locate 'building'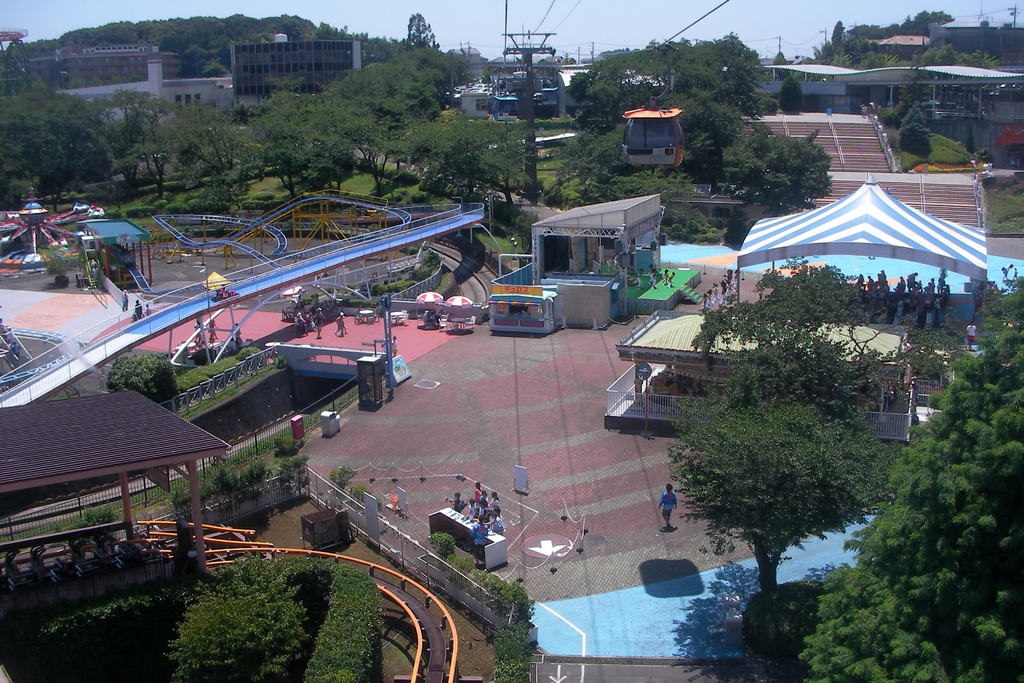
rect(1, 343, 253, 568)
